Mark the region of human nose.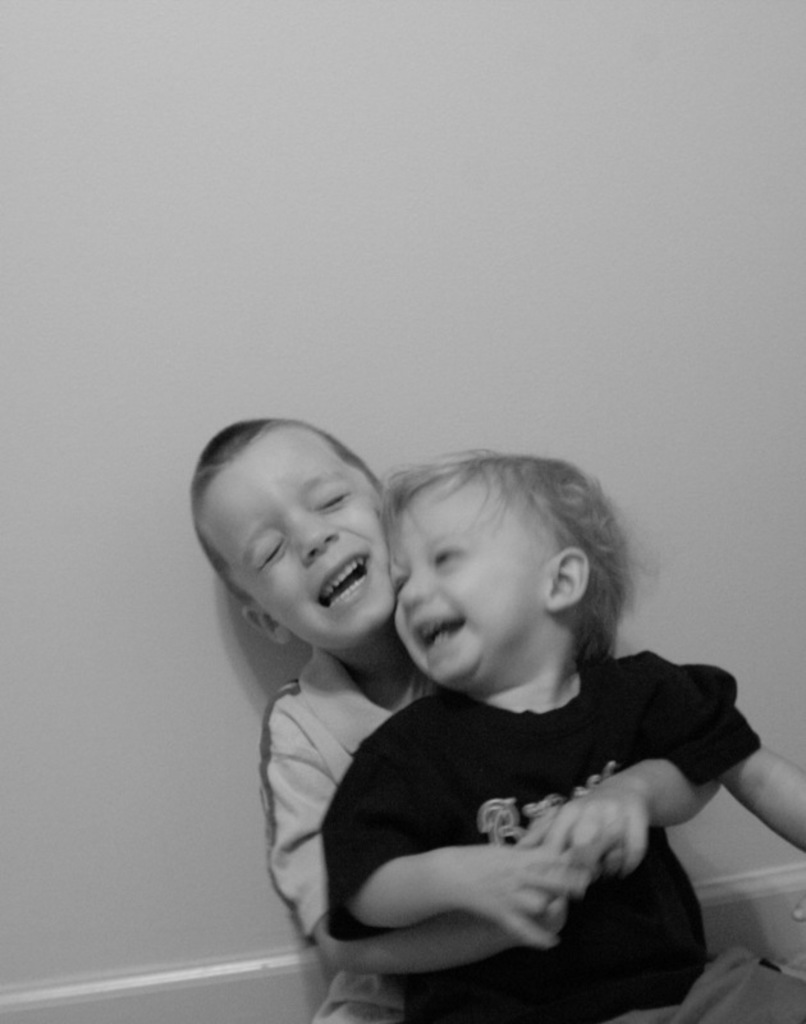
Region: left=395, top=566, right=434, bottom=608.
